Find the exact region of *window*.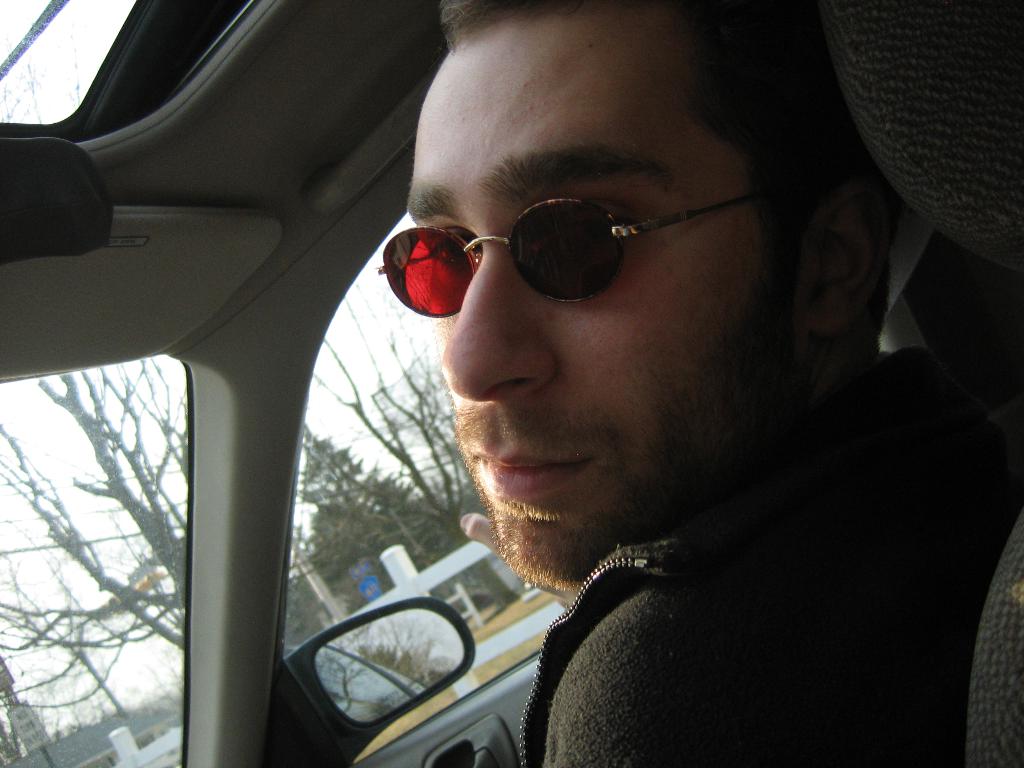
Exact region: box=[278, 204, 579, 753].
